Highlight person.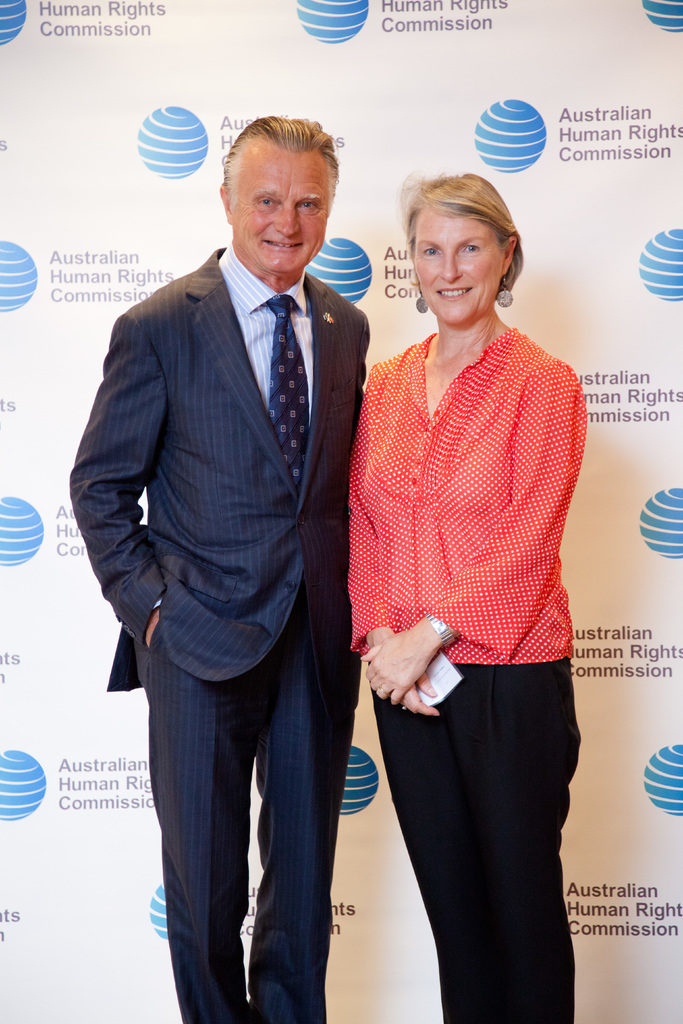
Highlighted region: [left=336, top=173, right=592, bottom=1020].
